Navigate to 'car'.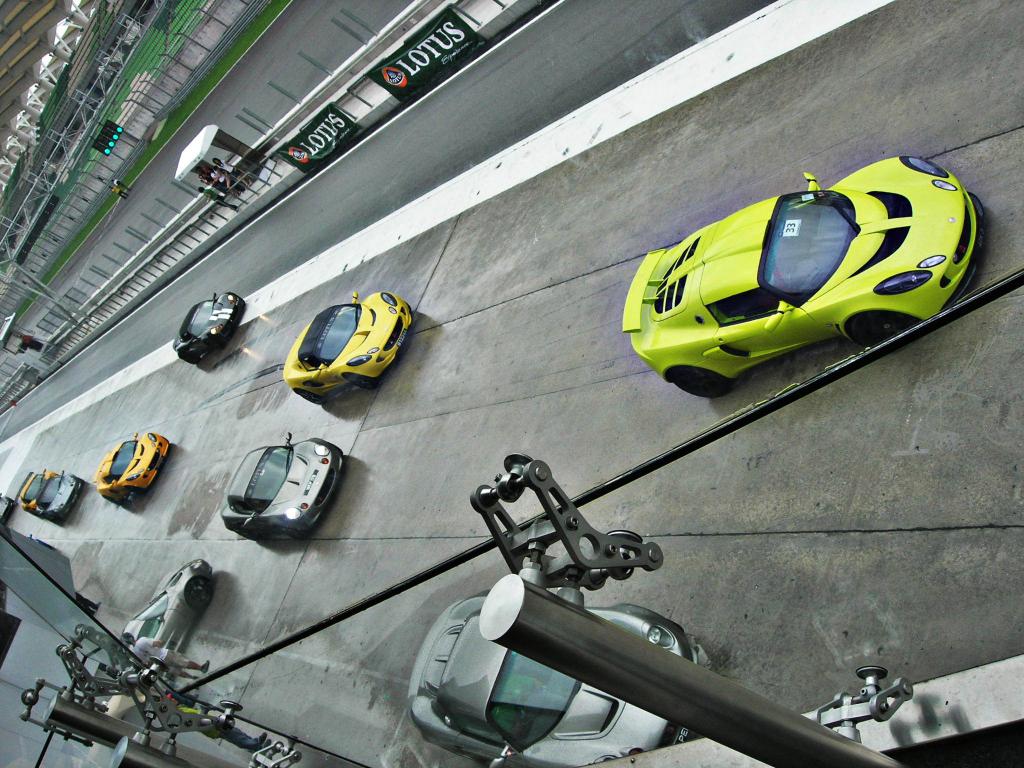
Navigation target: l=282, t=288, r=413, b=406.
